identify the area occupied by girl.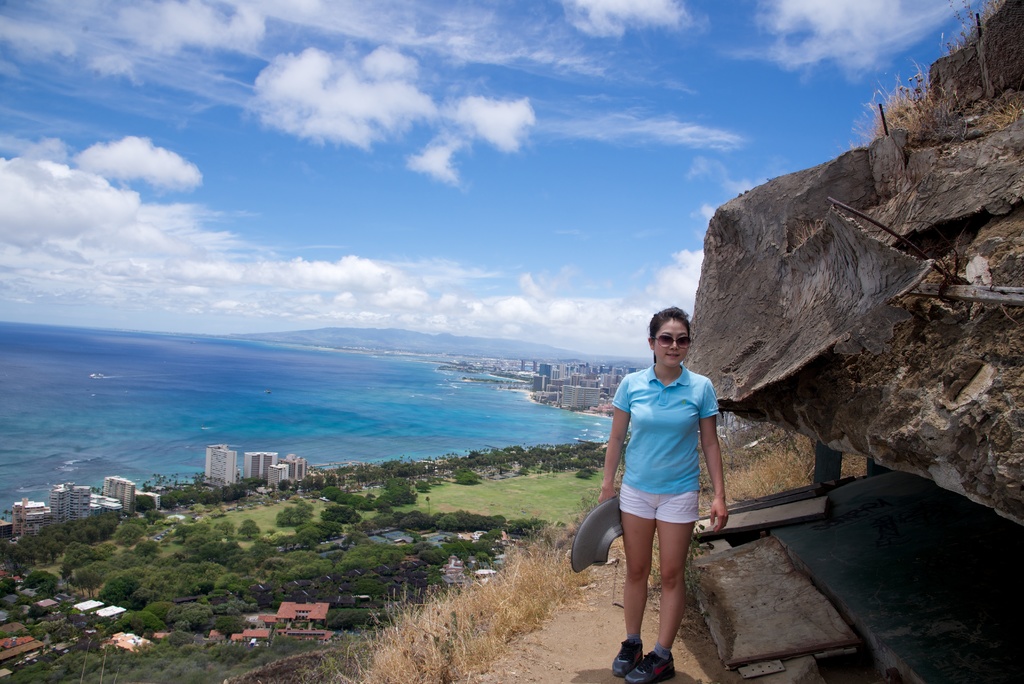
Area: BBox(598, 306, 728, 683).
